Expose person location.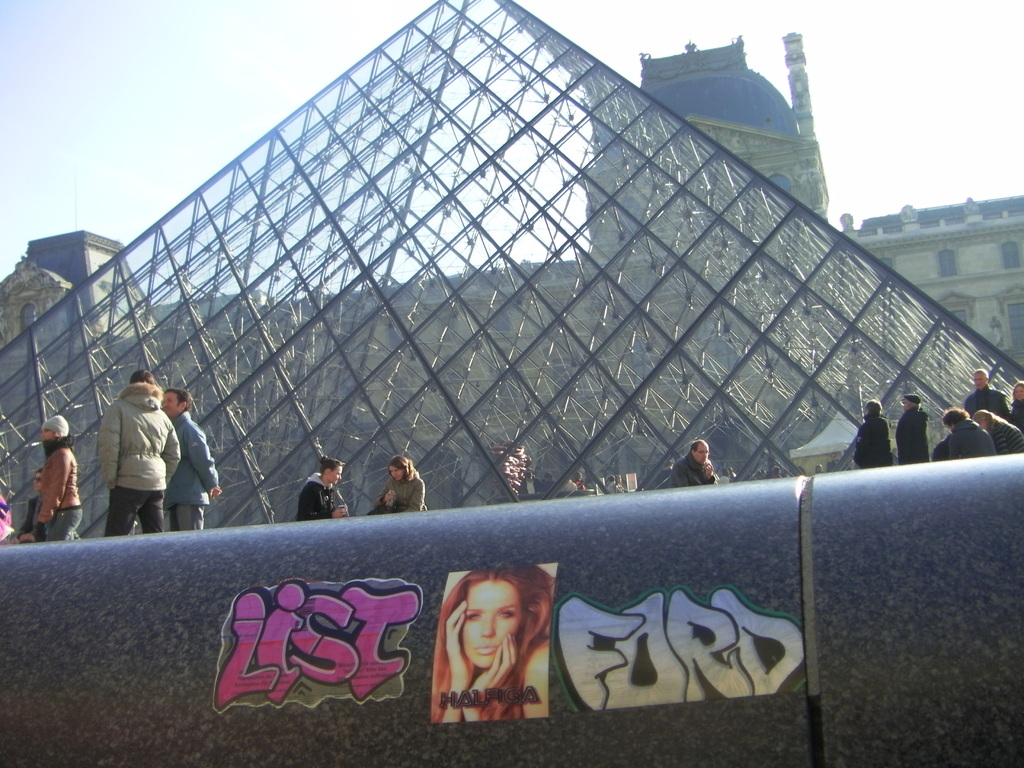
Exposed at {"x1": 672, "y1": 440, "x2": 718, "y2": 490}.
